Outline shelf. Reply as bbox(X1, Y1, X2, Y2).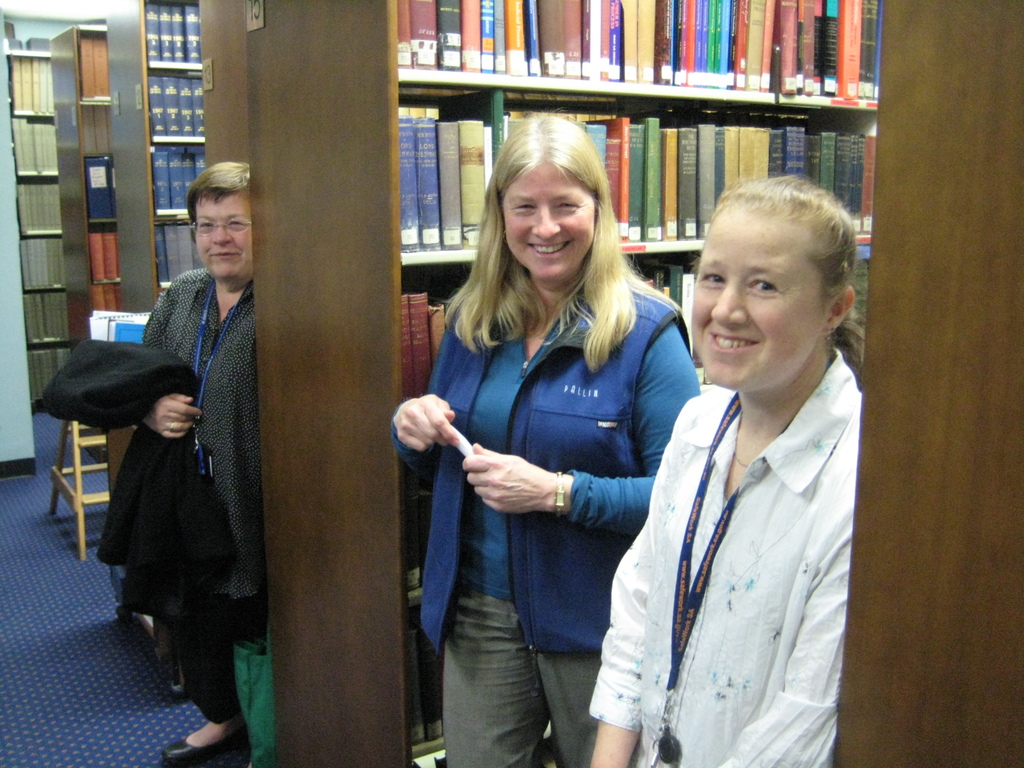
bbox(0, 44, 114, 433).
